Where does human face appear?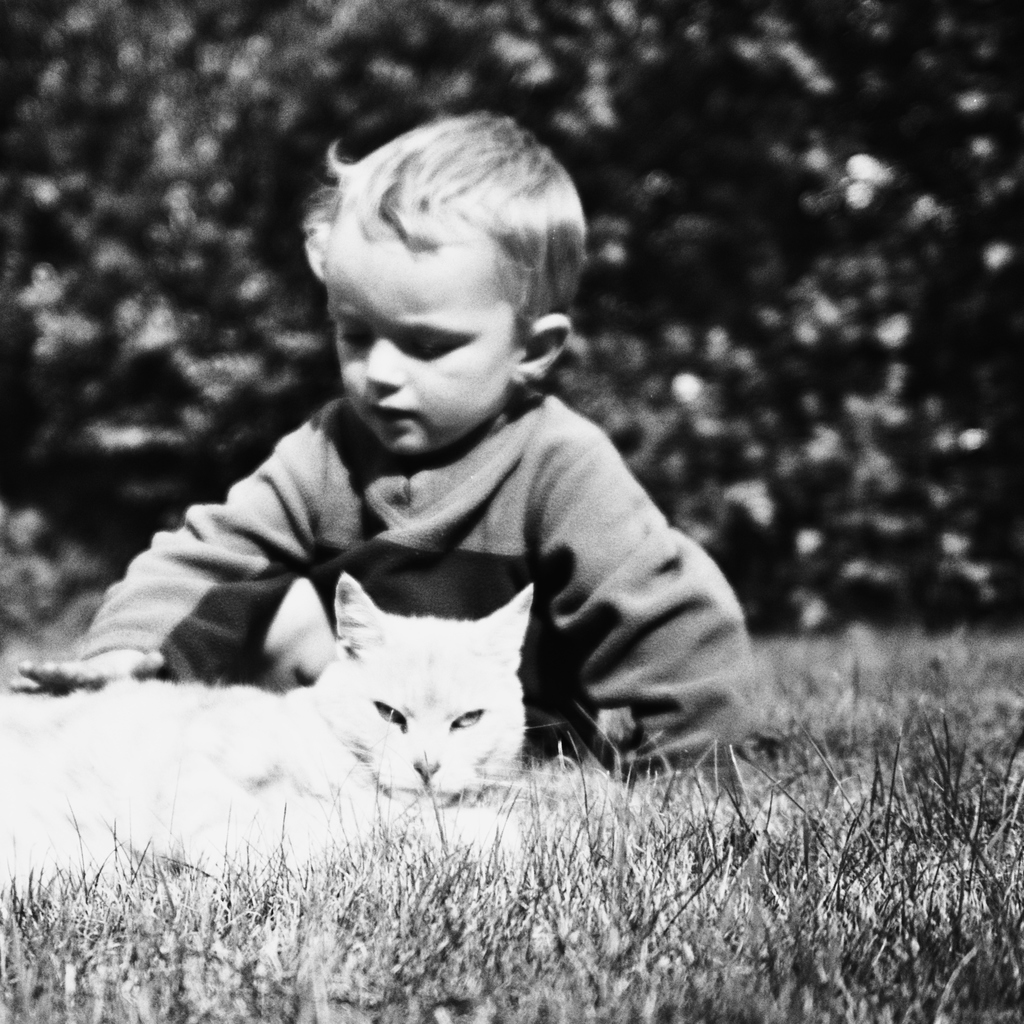
Appears at l=324, t=204, r=515, b=450.
